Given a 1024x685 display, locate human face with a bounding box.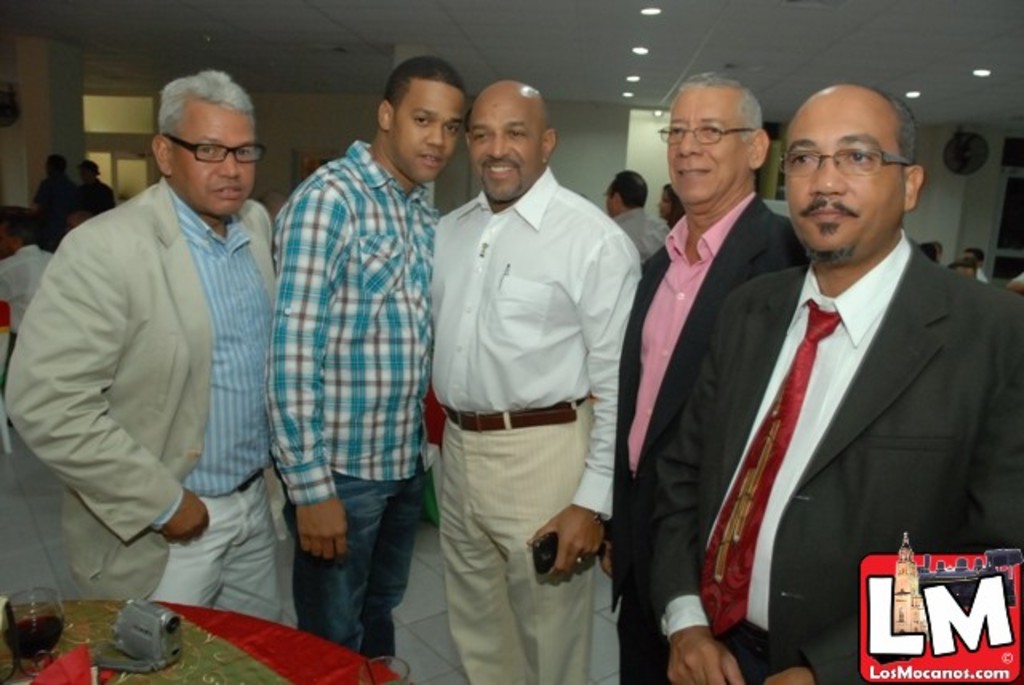
Located: (662, 86, 749, 211).
